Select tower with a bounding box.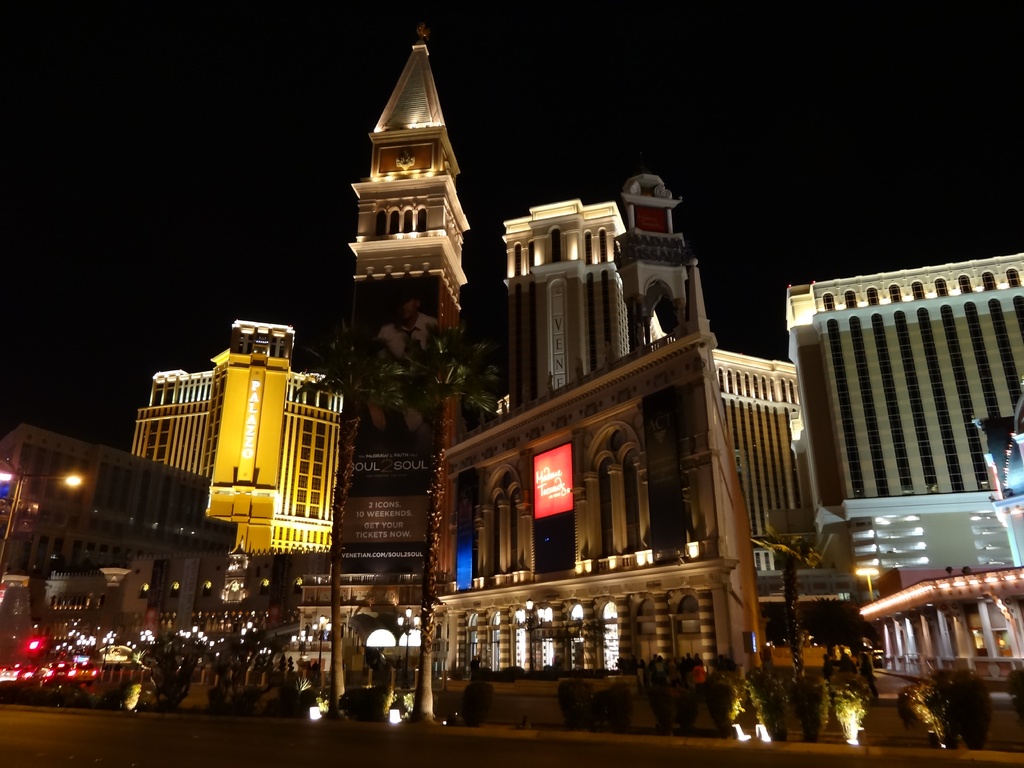
[331,7,470,716].
